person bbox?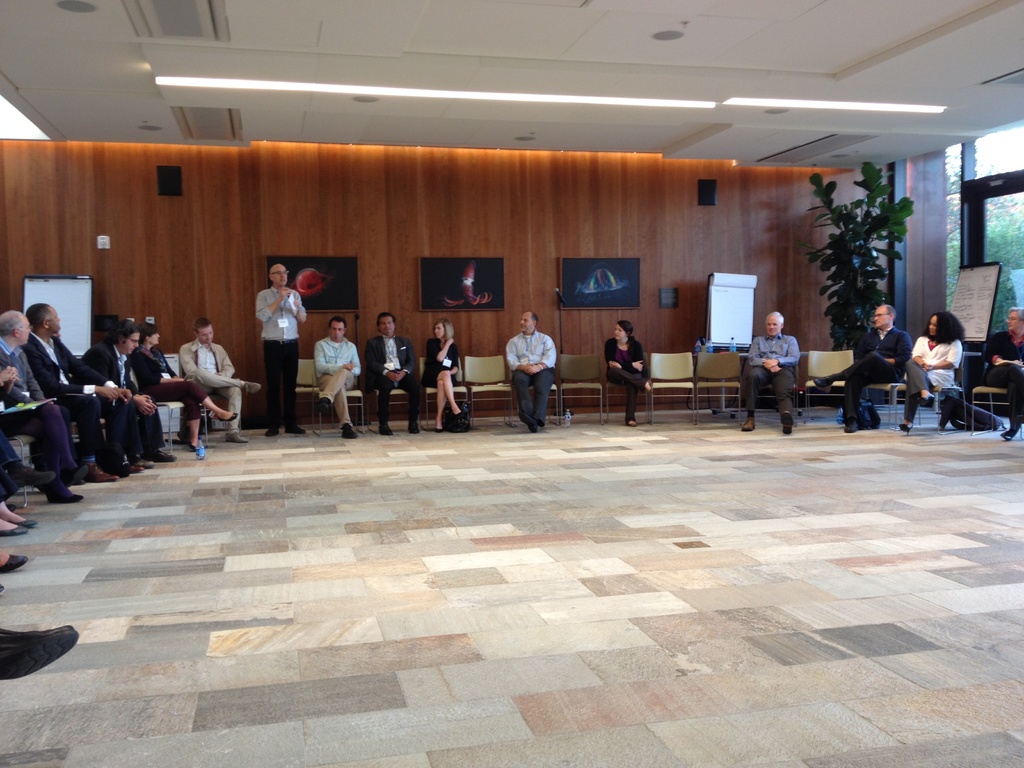
[x1=813, y1=301, x2=912, y2=431]
